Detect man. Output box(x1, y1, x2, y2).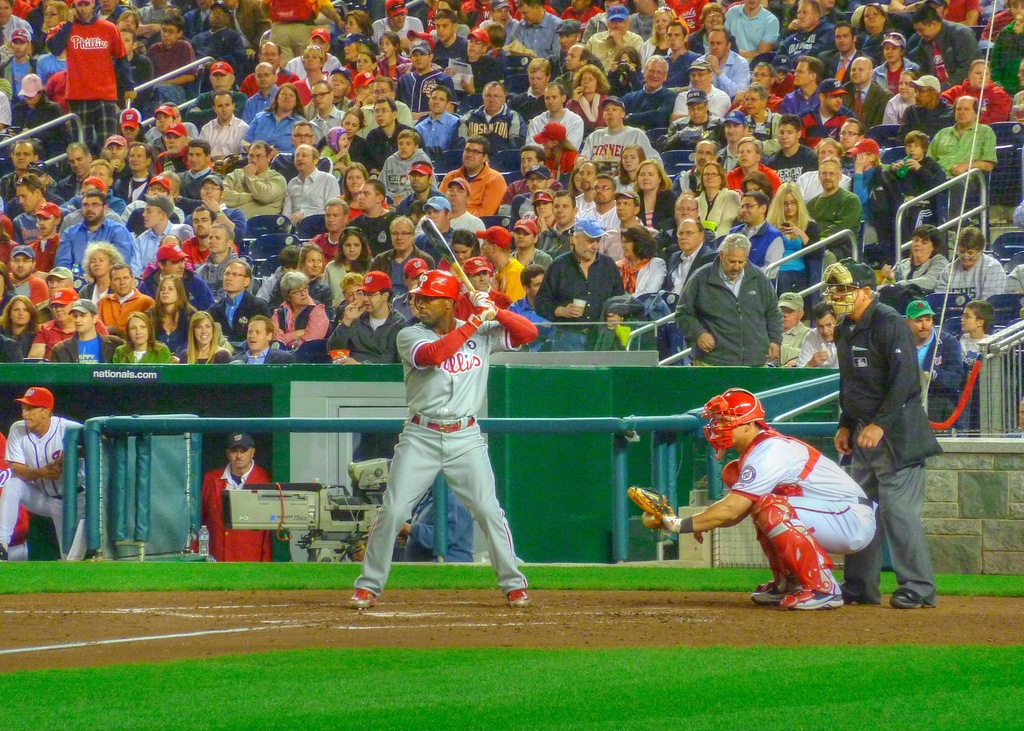
box(829, 257, 949, 613).
